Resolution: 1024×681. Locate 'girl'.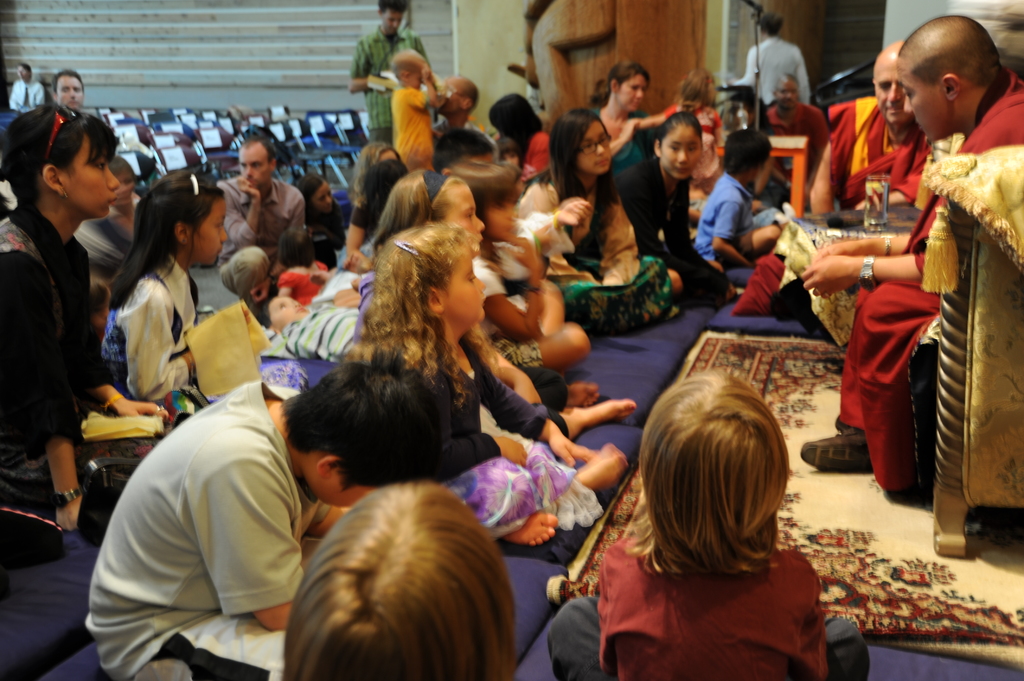
(516,104,683,318).
